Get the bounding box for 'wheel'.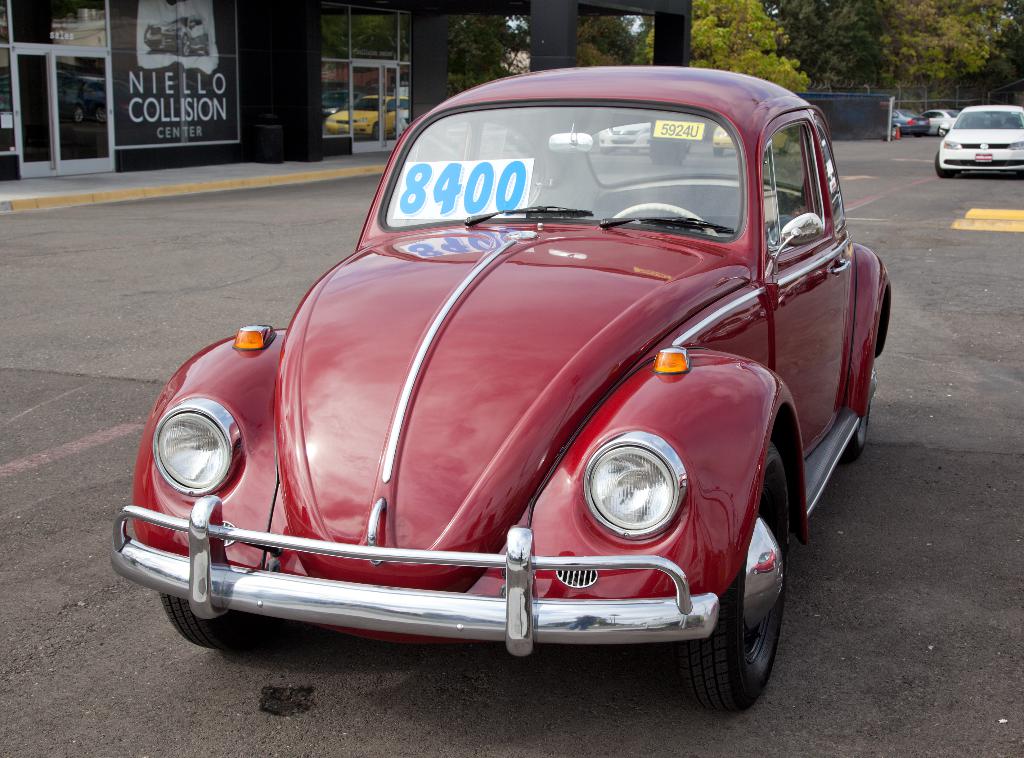
pyautogui.locateOnScreen(704, 440, 795, 739).
